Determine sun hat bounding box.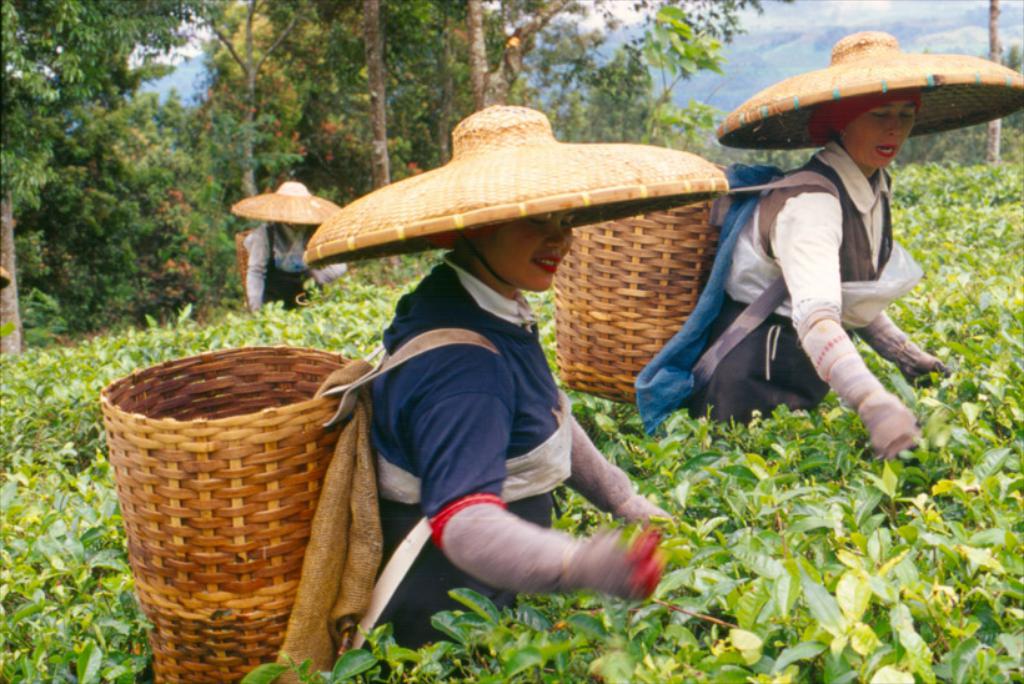
Determined: region(293, 100, 733, 266).
